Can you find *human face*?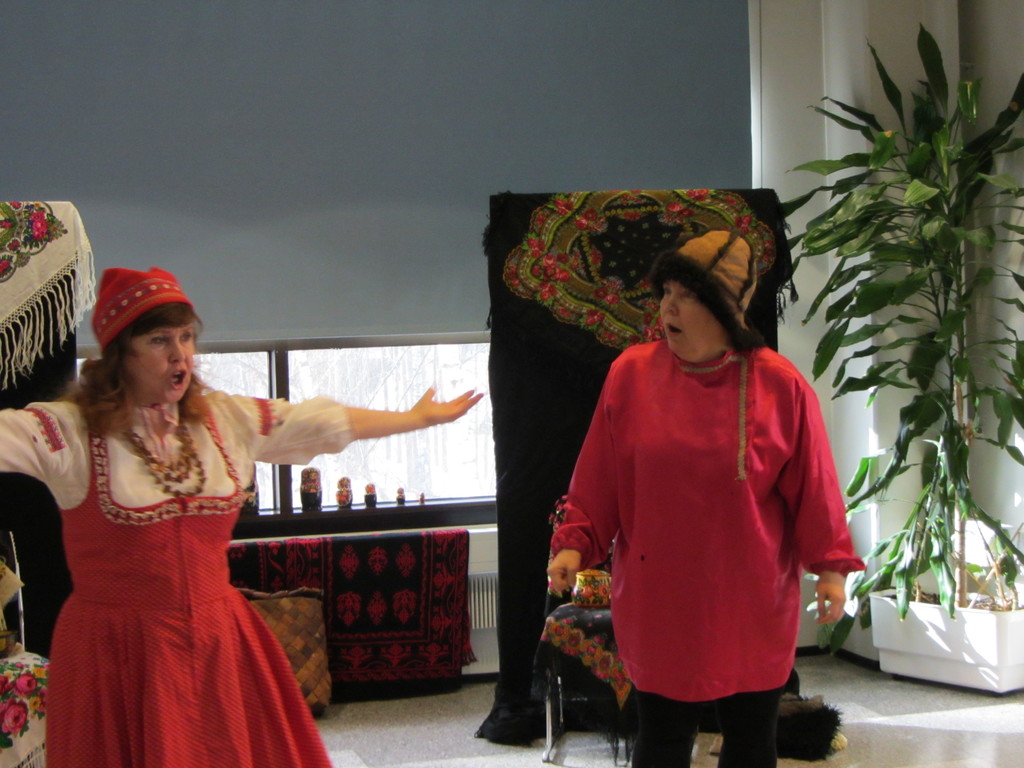
Yes, bounding box: [left=134, top=328, right=196, bottom=400].
